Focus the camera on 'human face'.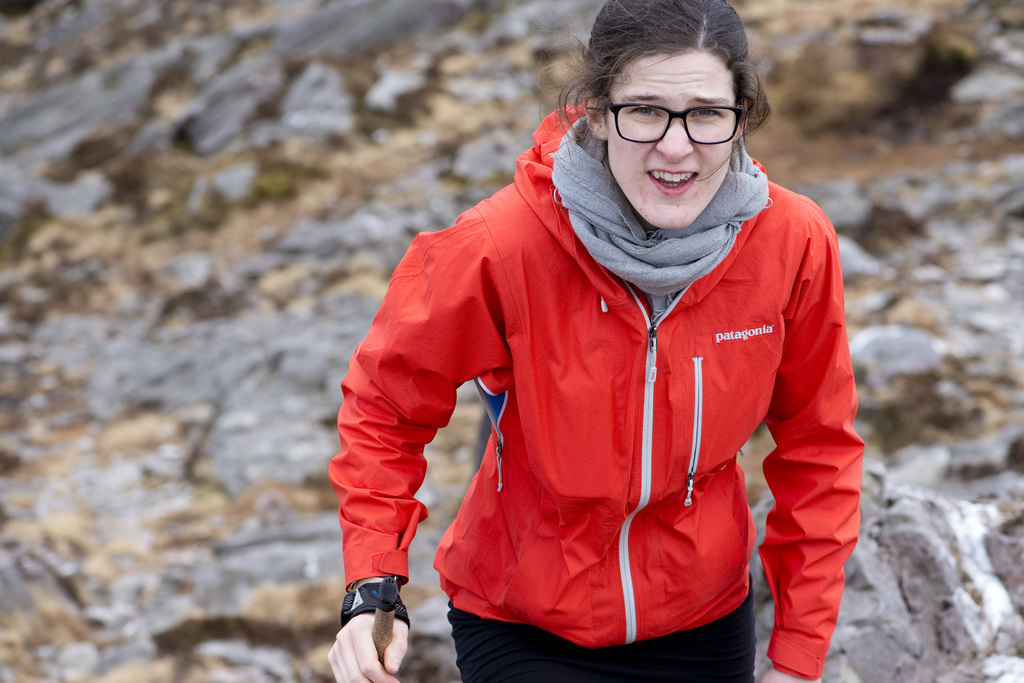
Focus region: <box>584,39,769,215</box>.
